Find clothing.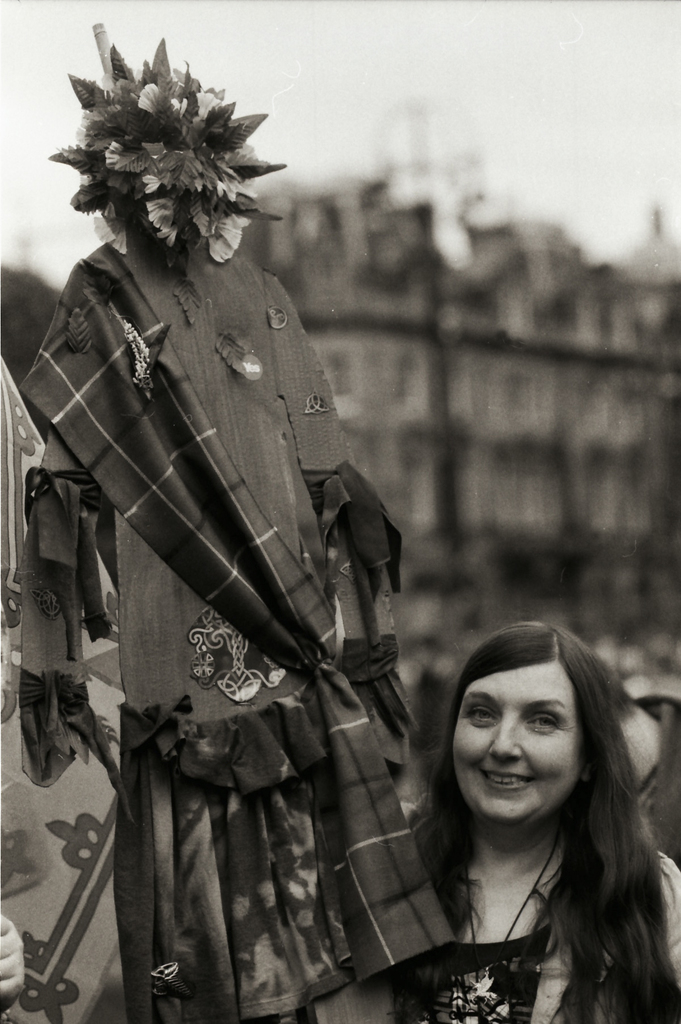
386 852 680 1023.
